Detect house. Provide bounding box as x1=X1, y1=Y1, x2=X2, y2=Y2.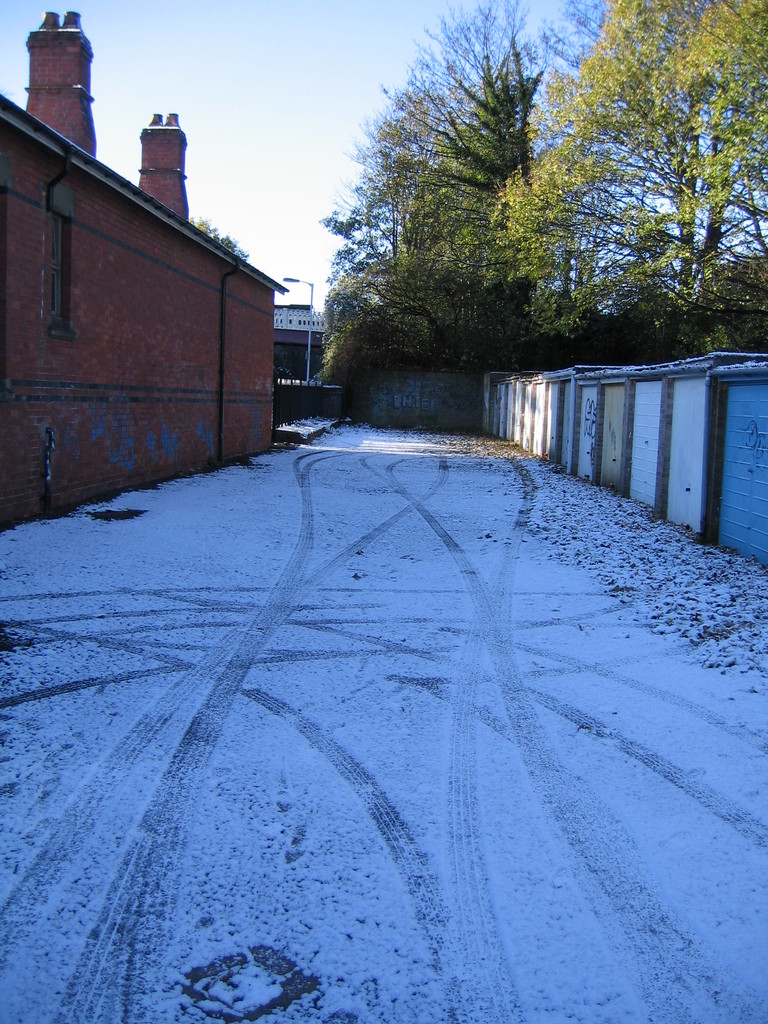
x1=0, y1=10, x2=290, y2=531.
